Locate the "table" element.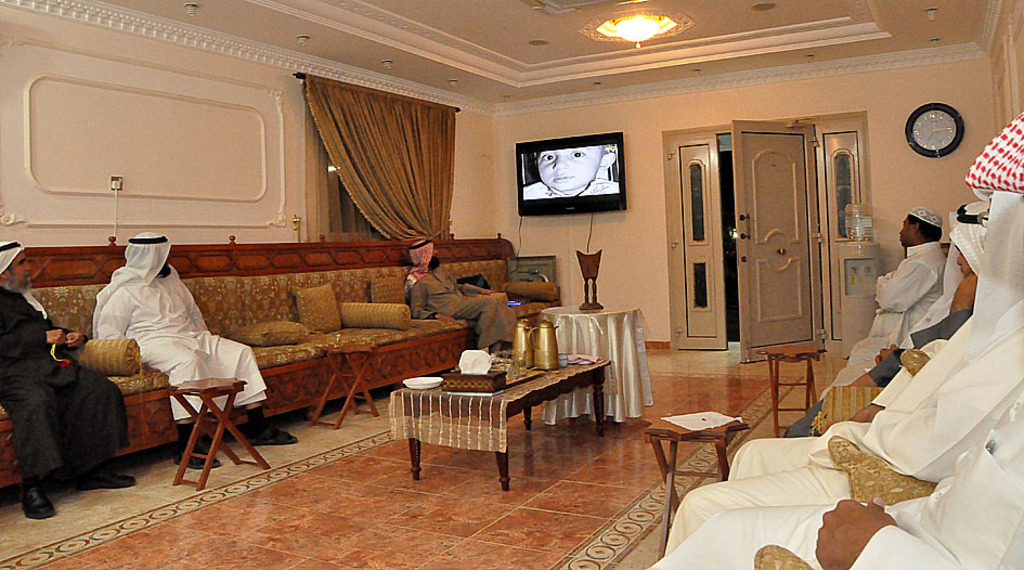
Element bbox: crop(638, 411, 750, 560).
